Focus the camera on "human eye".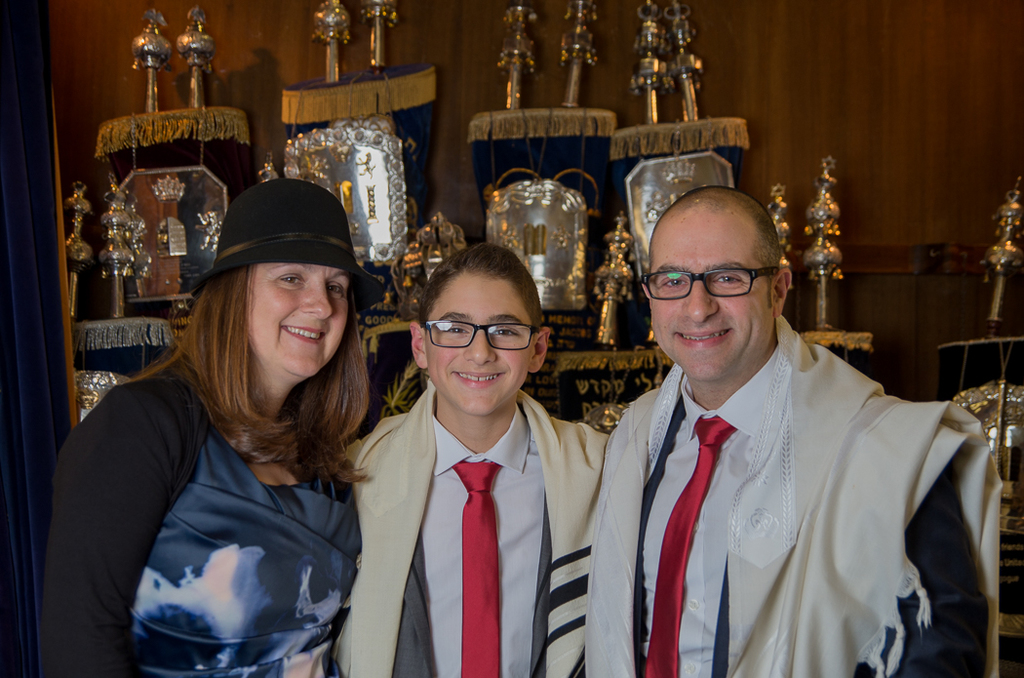
Focus region: rect(273, 265, 303, 288).
